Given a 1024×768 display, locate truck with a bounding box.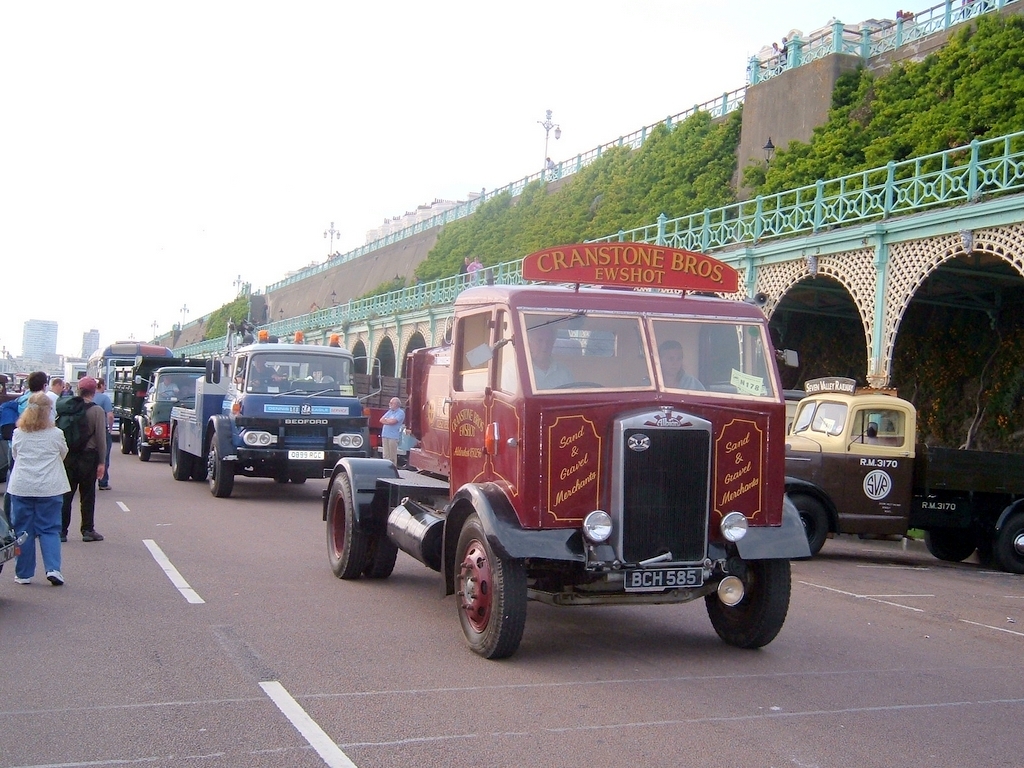
Located: [339,260,819,669].
